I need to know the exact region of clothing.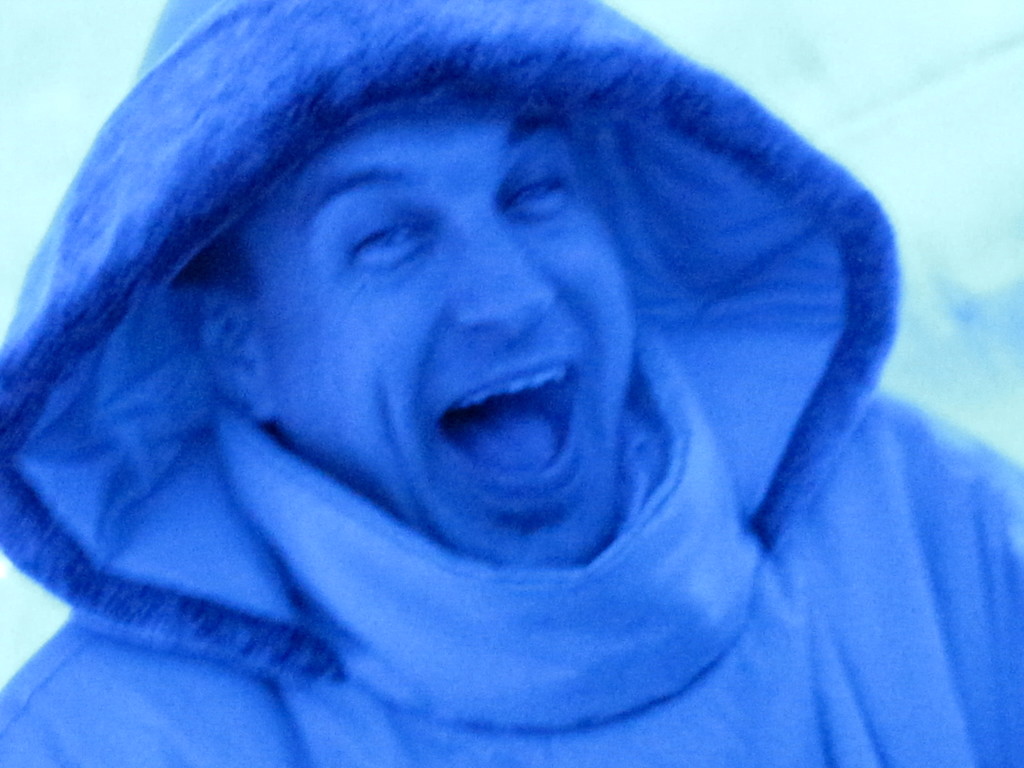
Region: [left=10, top=70, right=945, bottom=762].
